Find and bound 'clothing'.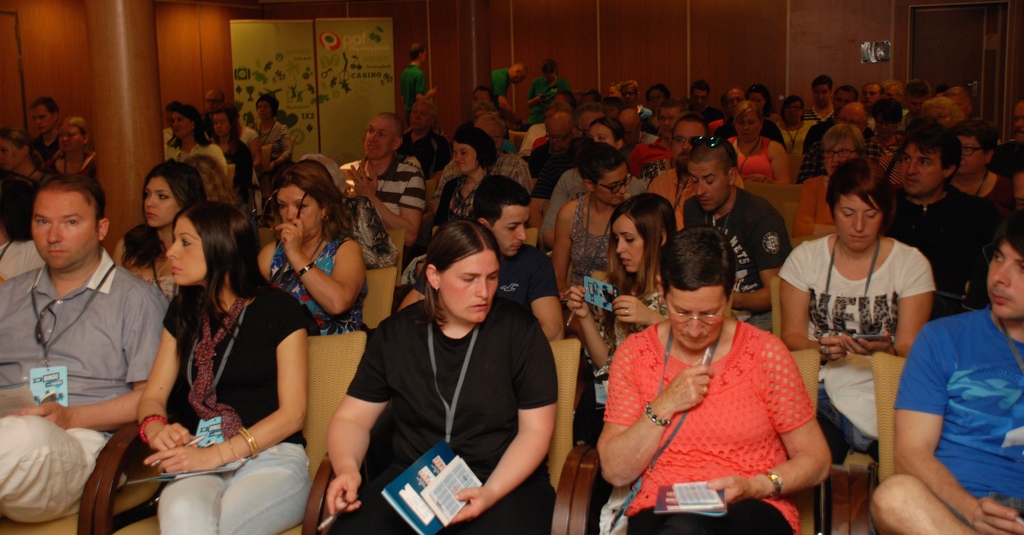
Bound: [601, 314, 815, 534].
